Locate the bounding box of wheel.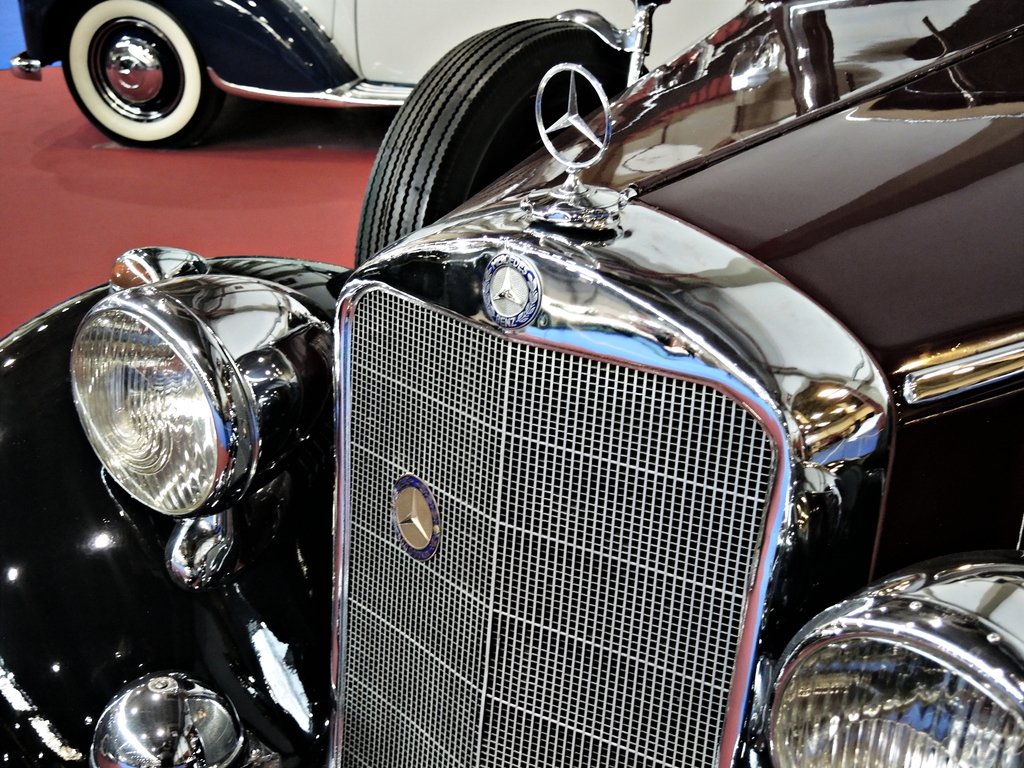
Bounding box: {"left": 355, "top": 16, "right": 652, "bottom": 270}.
